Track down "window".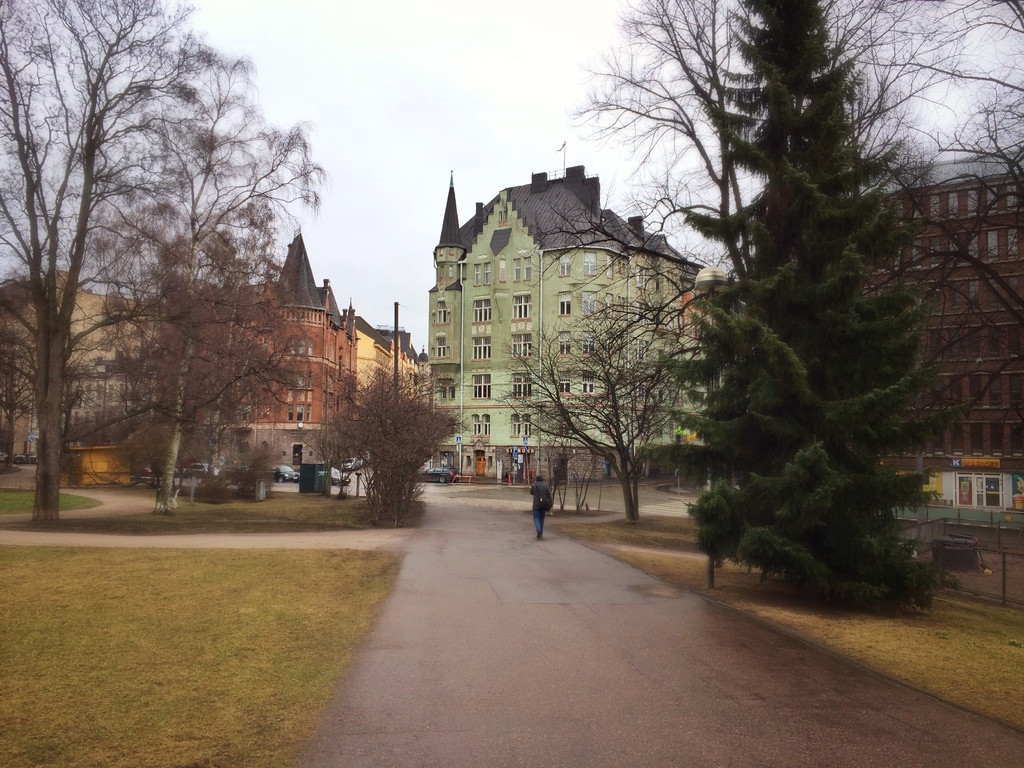
Tracked to 988 190 996 214.
